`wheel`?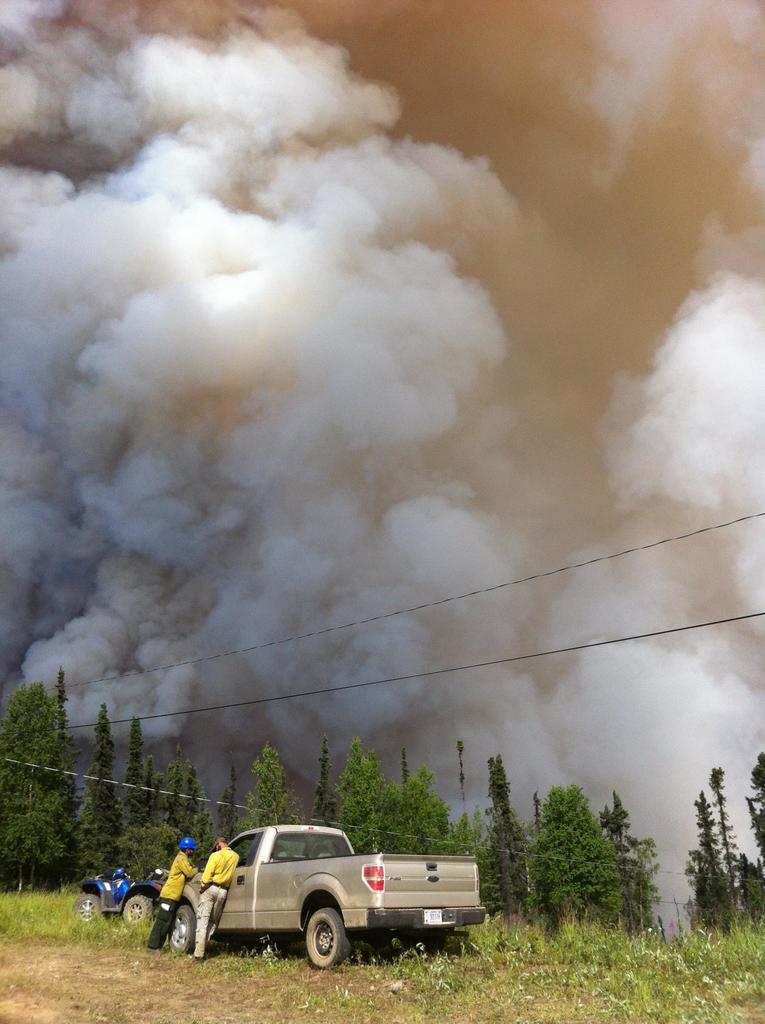
rect(305, 909, 351, 968)
